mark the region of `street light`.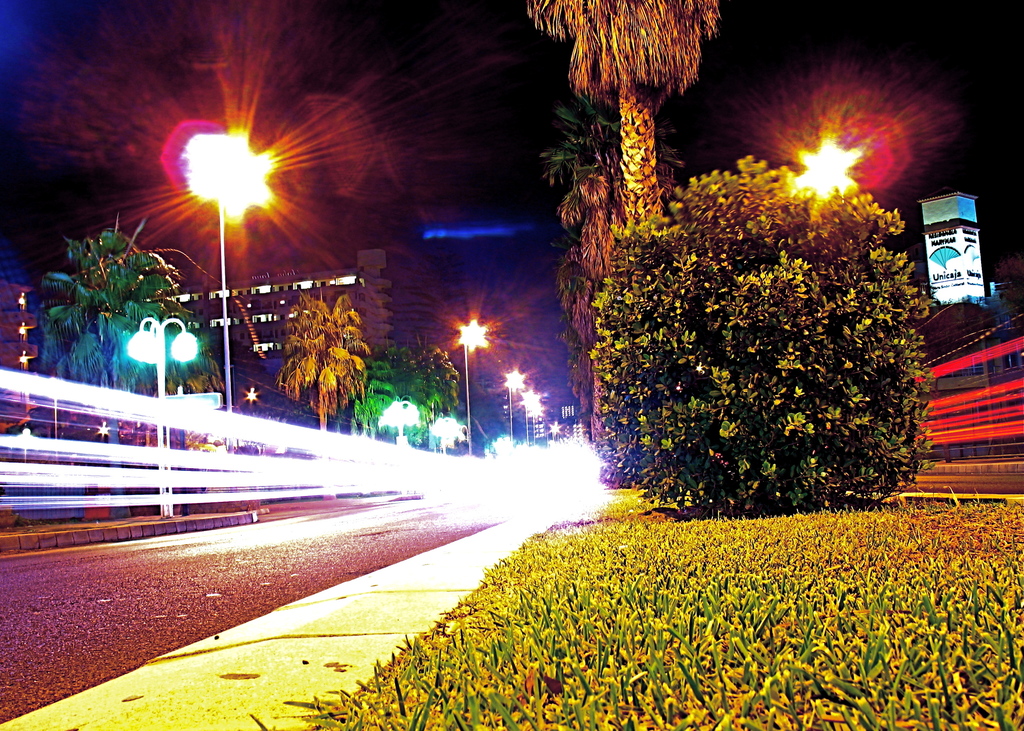
Region: rect(132, 310, 202, 518).
